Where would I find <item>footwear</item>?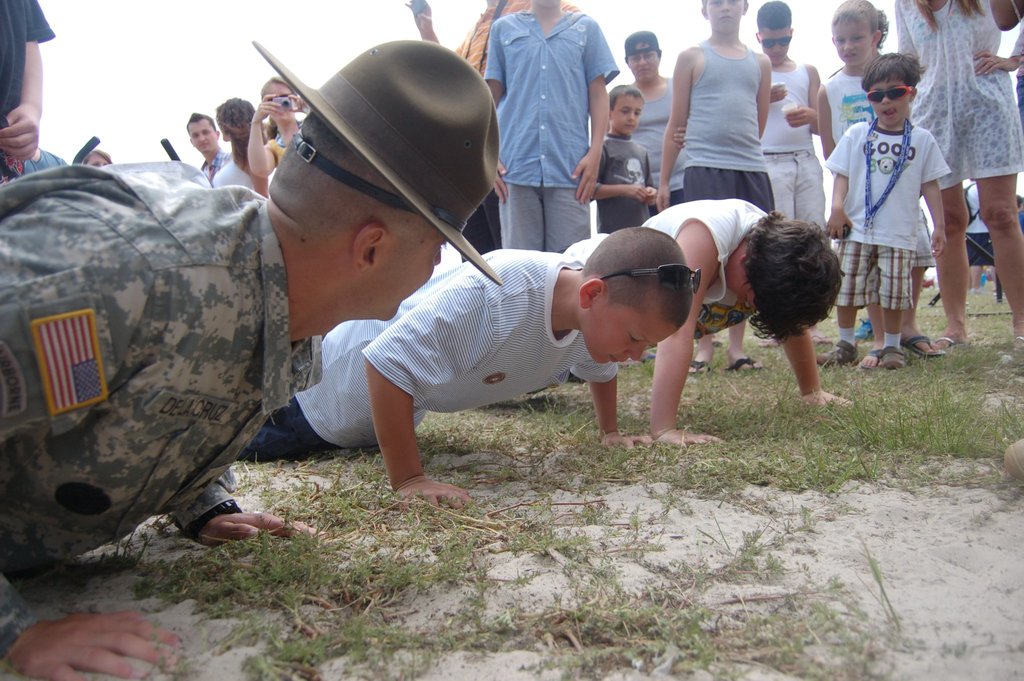
At 1015:331:1023:351.
